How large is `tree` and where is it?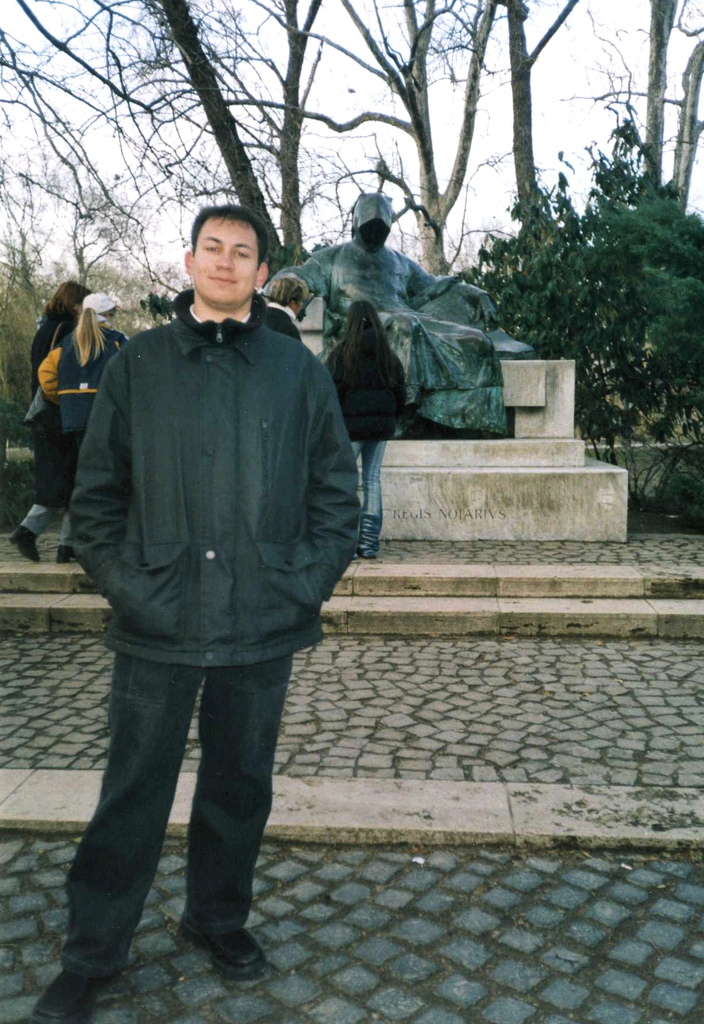
Bounding box: bbox(527, 158, 680, 431).
